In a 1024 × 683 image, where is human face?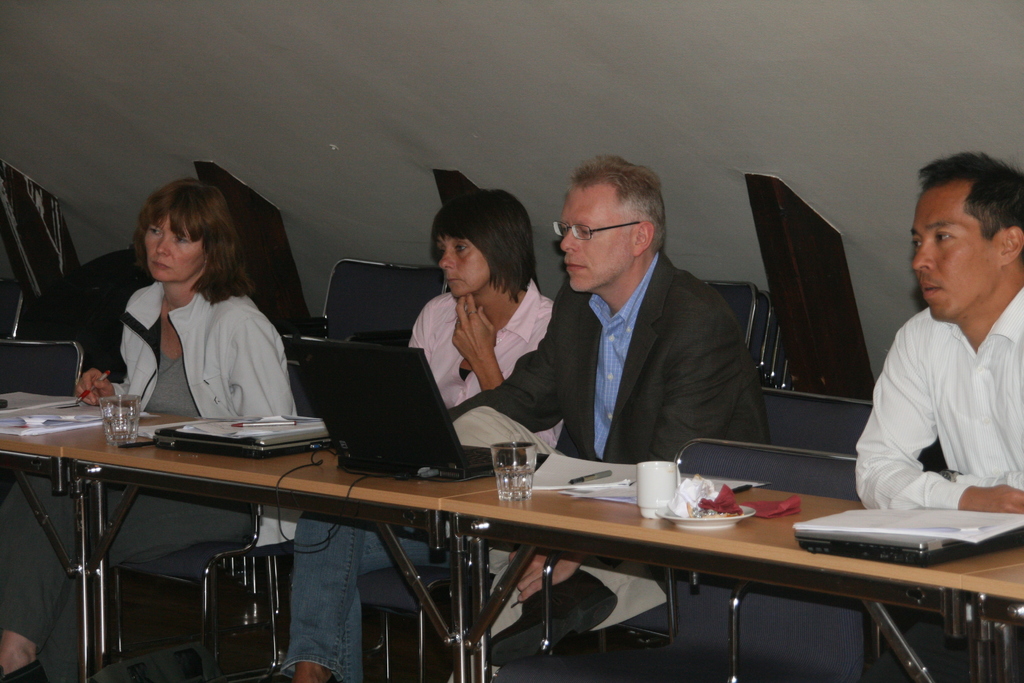
[903, 175, 1002, 327].
